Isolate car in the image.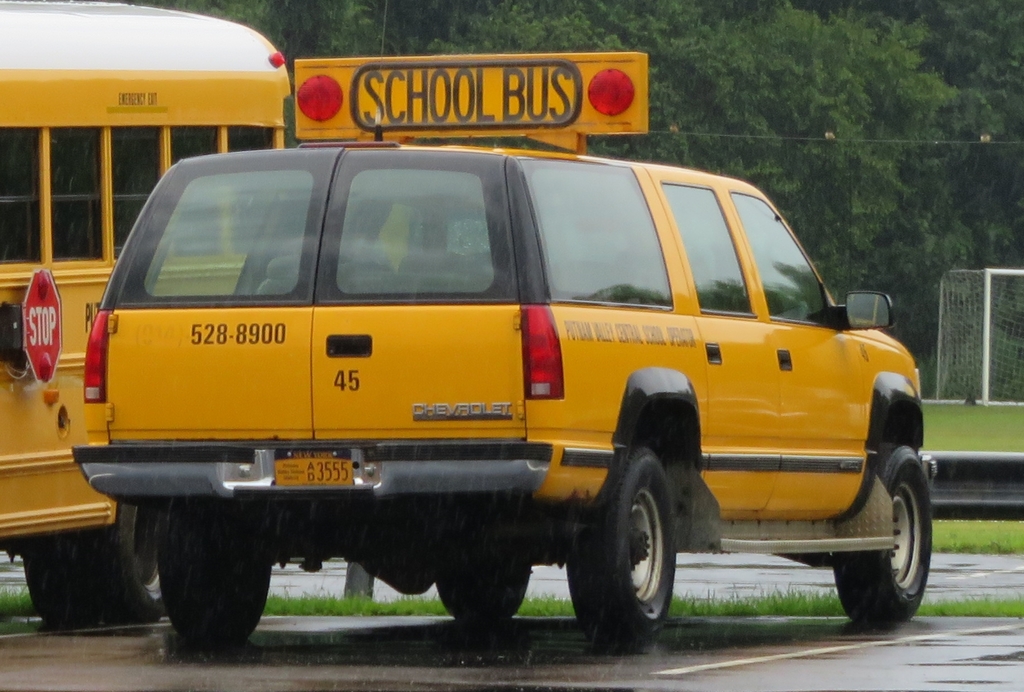
Isolated region: [68, 44, 930, 625].
